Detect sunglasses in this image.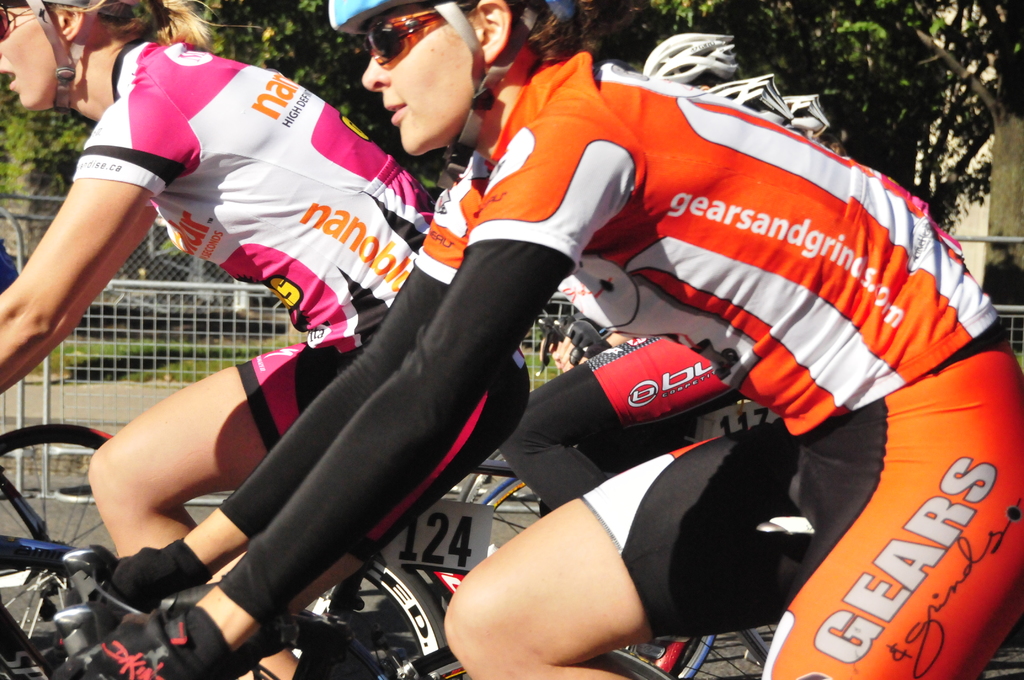
Detection: <bbox>0, 0, 27, 39</bbox>.
